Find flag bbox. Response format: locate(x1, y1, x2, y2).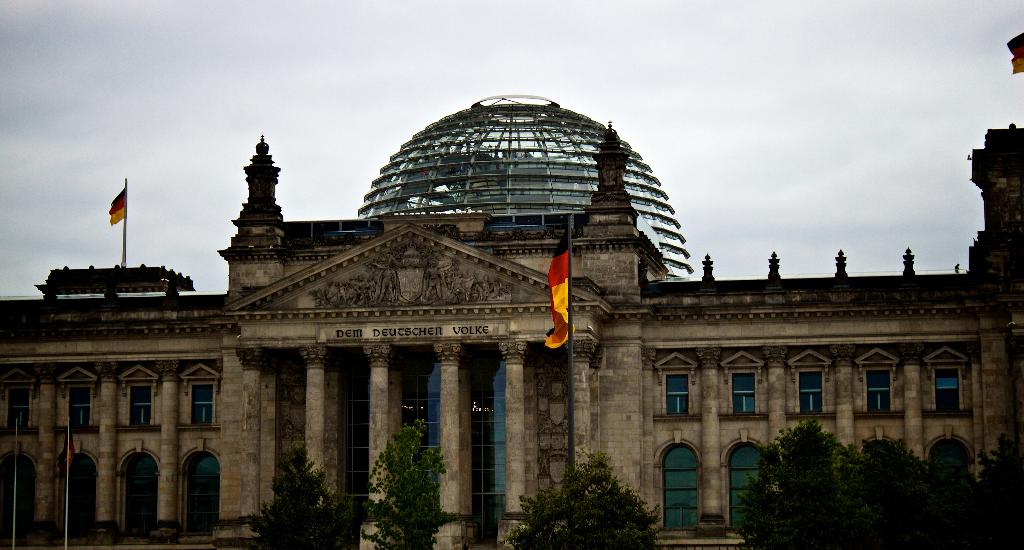
locate(107, 191, 127, 228).
